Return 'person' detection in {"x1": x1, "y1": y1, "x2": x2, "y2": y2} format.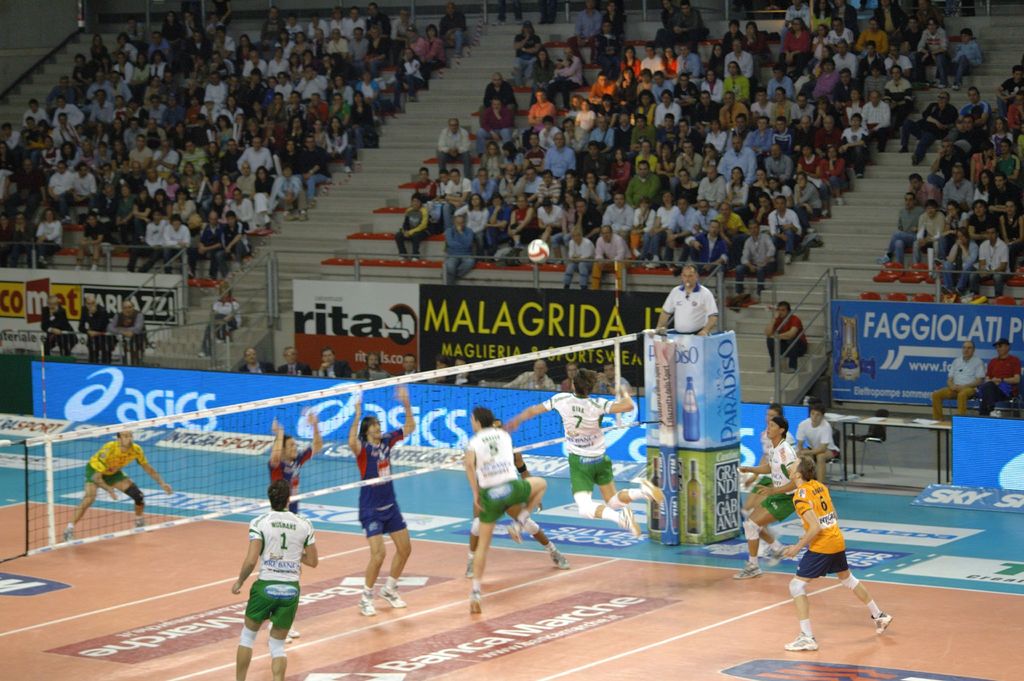
{"x1": 38, "y1": 286, "x2": 81, "y2": 359}.
